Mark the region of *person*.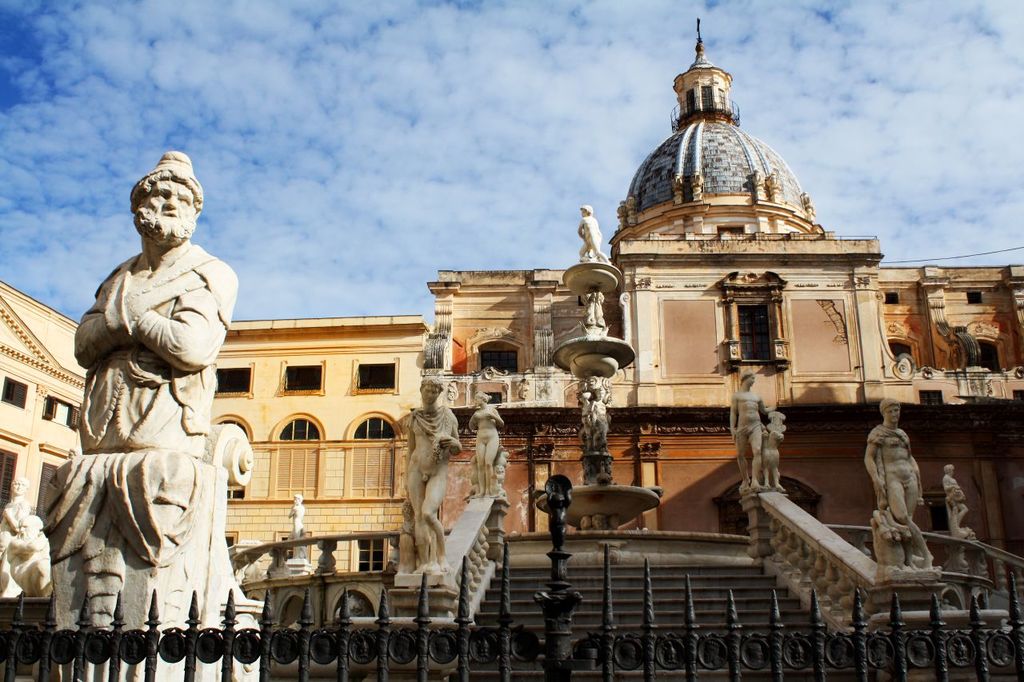
Region: [403,371,460,555].
